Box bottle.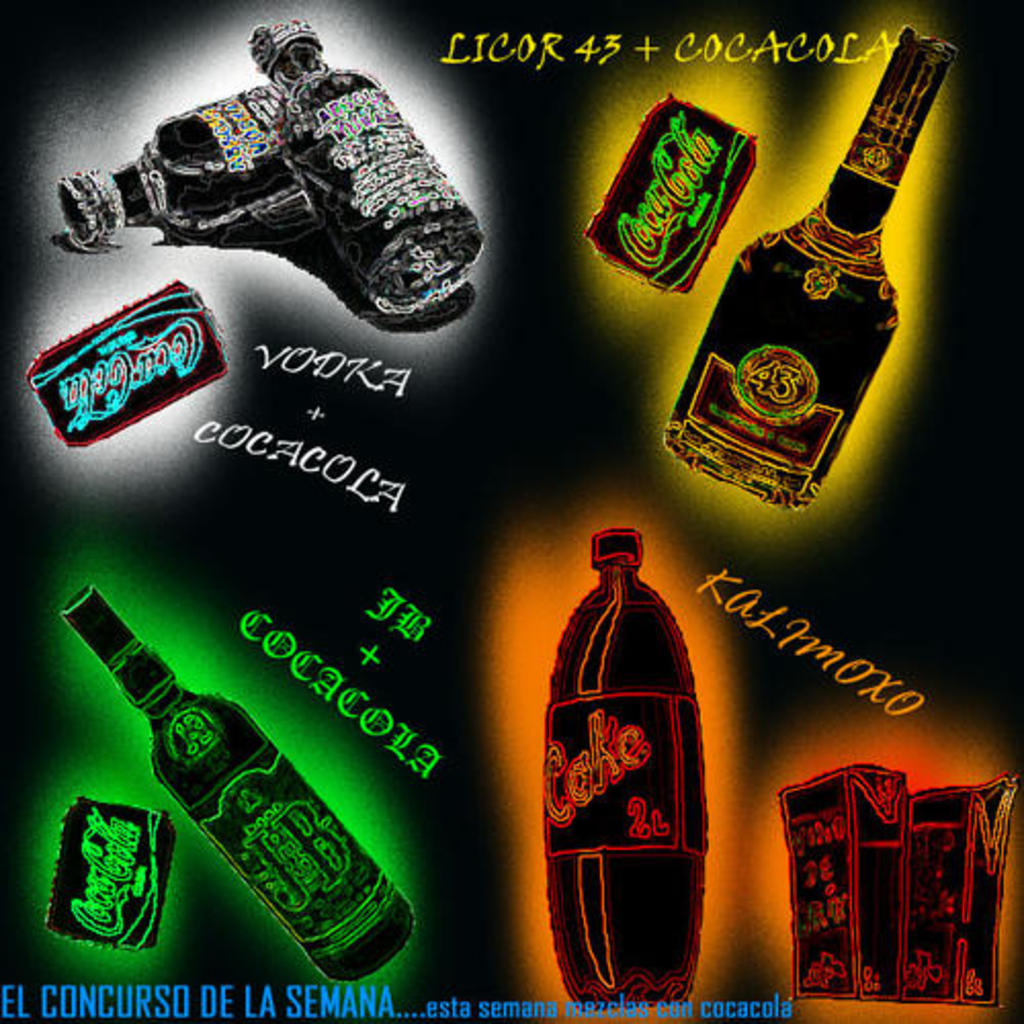
region(543, 520, 694, 1008).
